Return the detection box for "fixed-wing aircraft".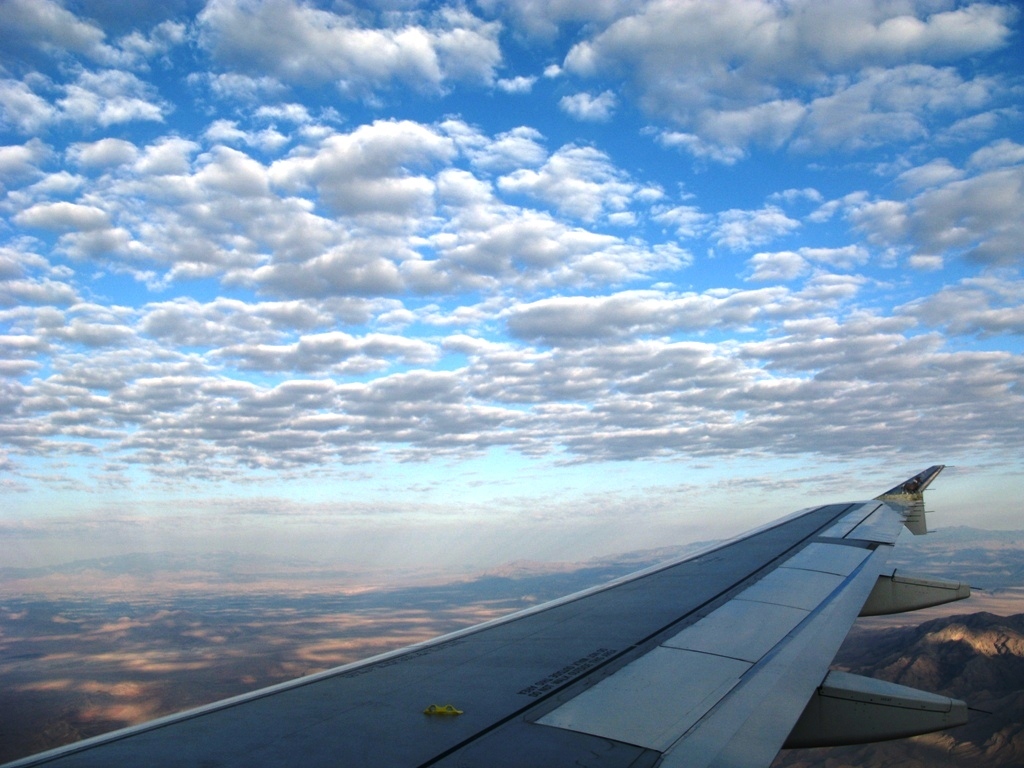
8, 458, 949, 765.
